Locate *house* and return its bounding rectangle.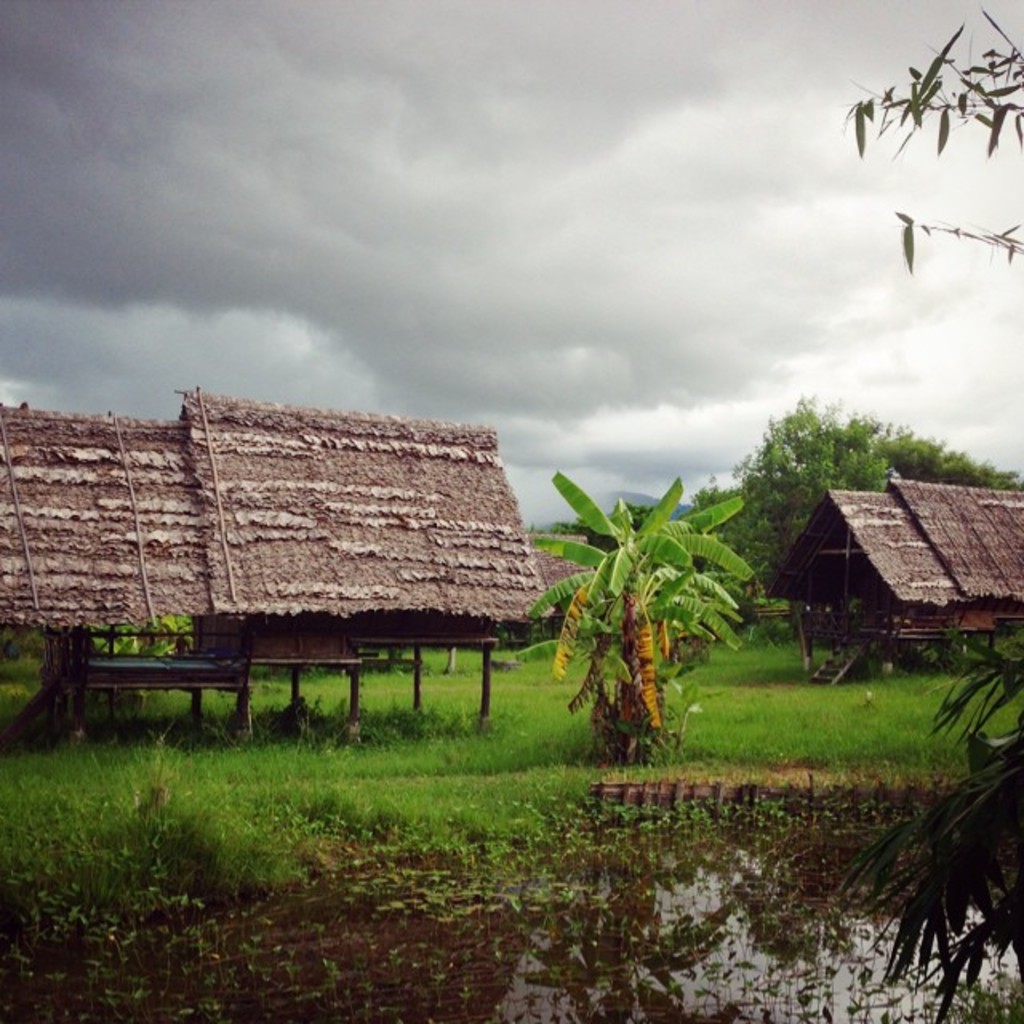
l=179, t=387, r=560, b=739.
